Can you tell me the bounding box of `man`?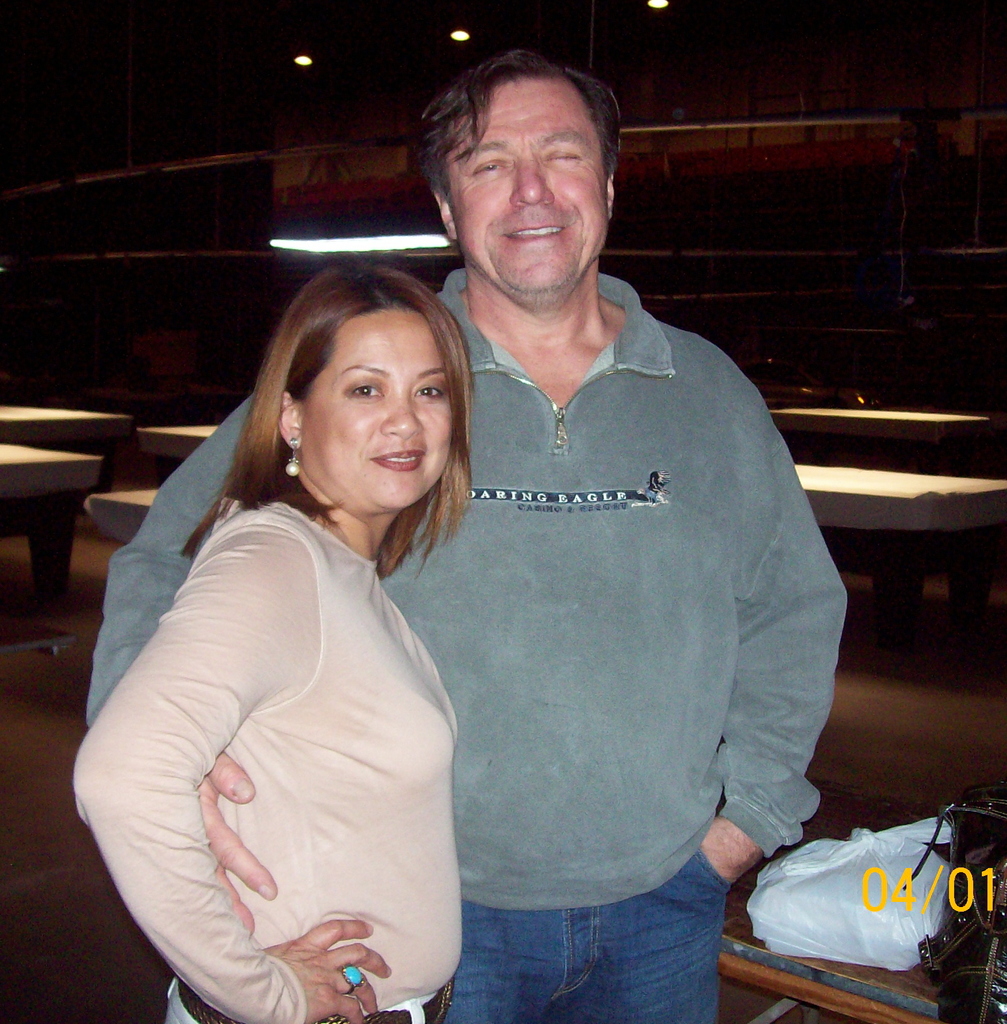
81, 49, 846, 1023.
